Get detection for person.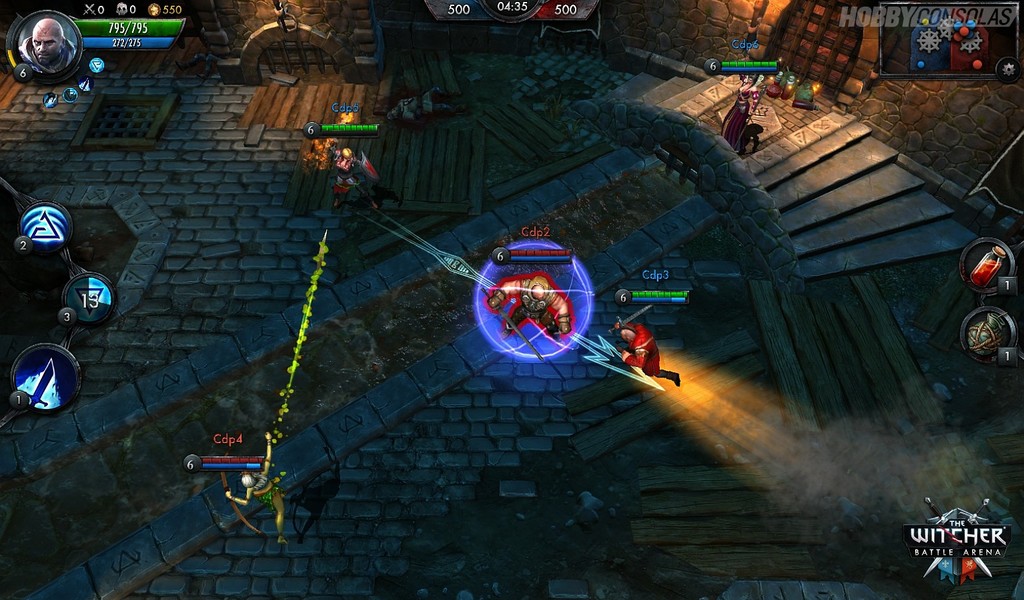
Detection: pyautogui.locateOnScreen(24, 19, 84, 65).
